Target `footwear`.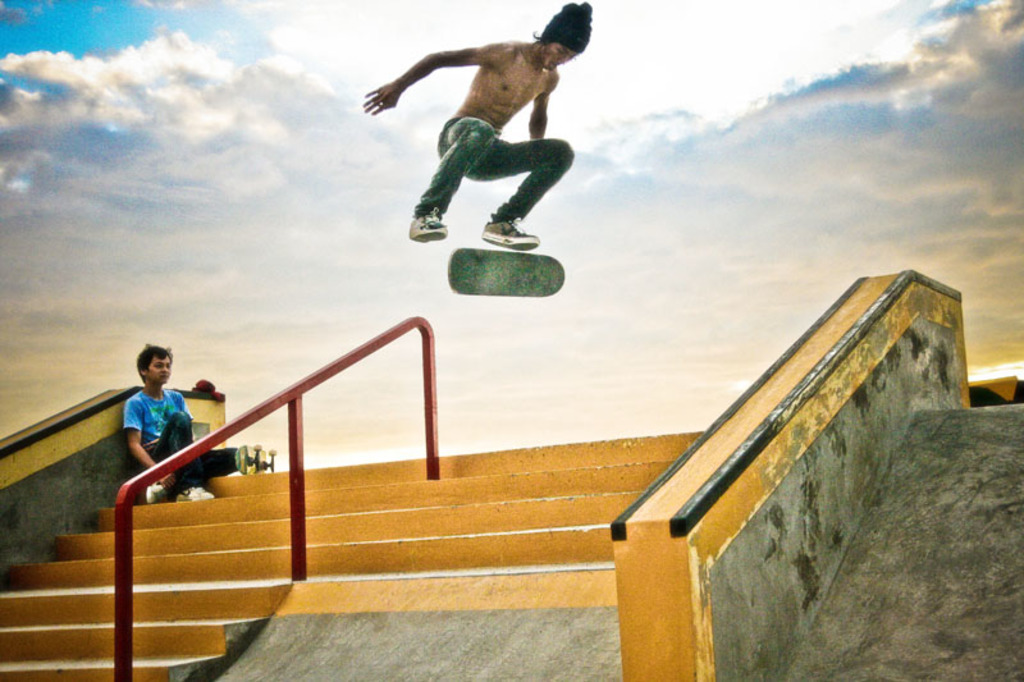
Target region: (183, 484, 212, 500).
